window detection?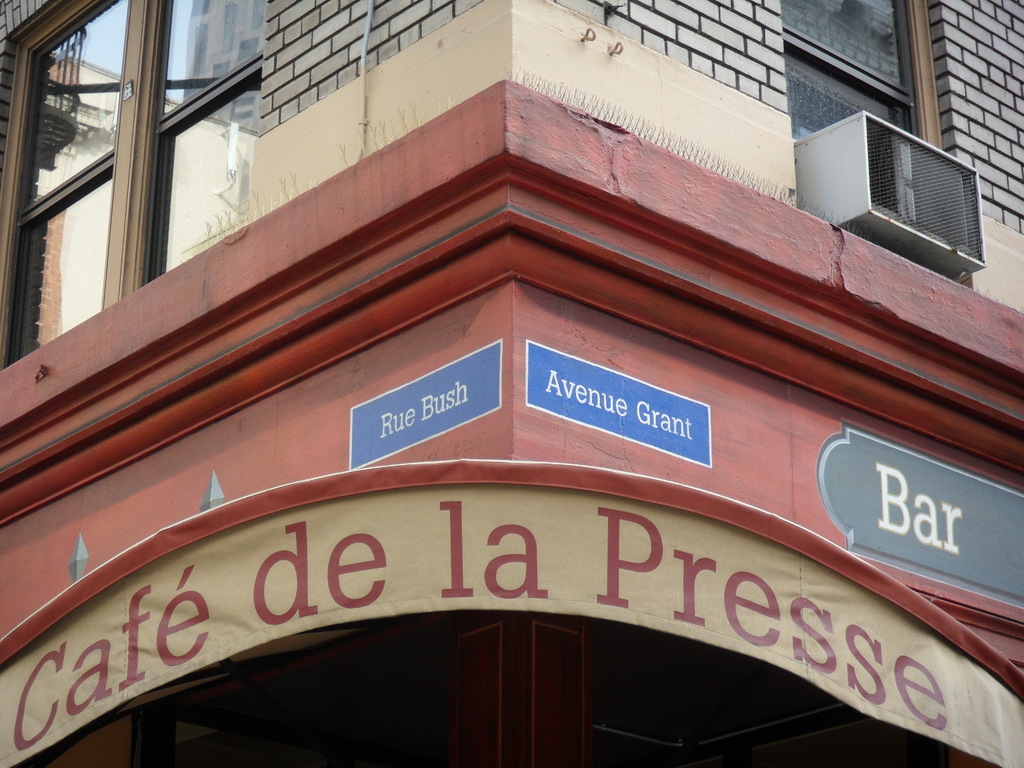
region(1, 0, 260, 367)
